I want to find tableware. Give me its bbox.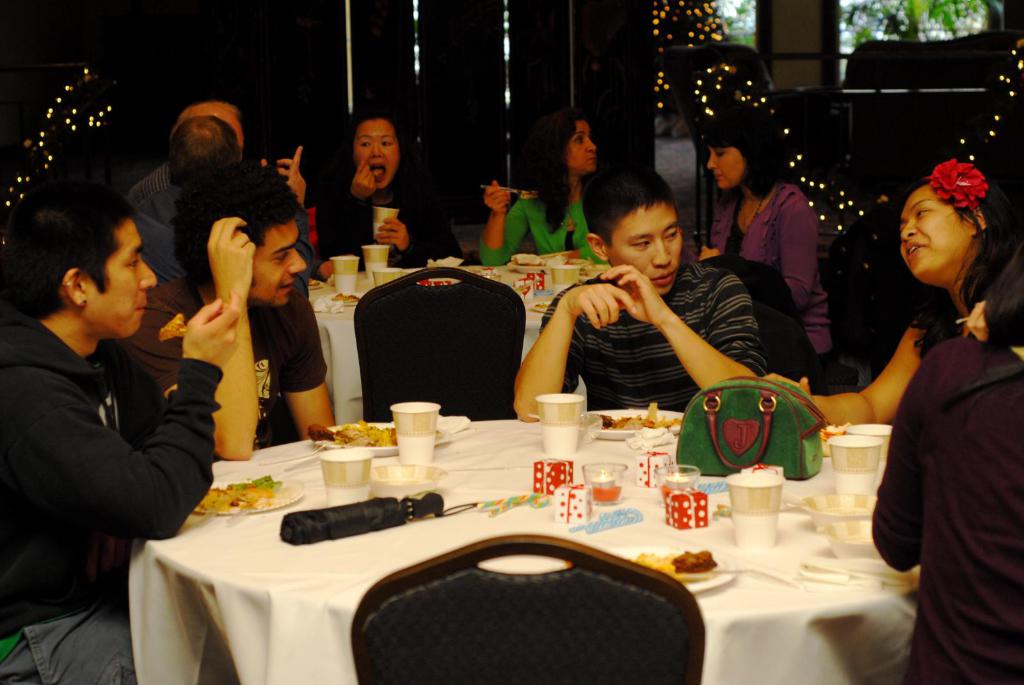
[332,258,362,300].
